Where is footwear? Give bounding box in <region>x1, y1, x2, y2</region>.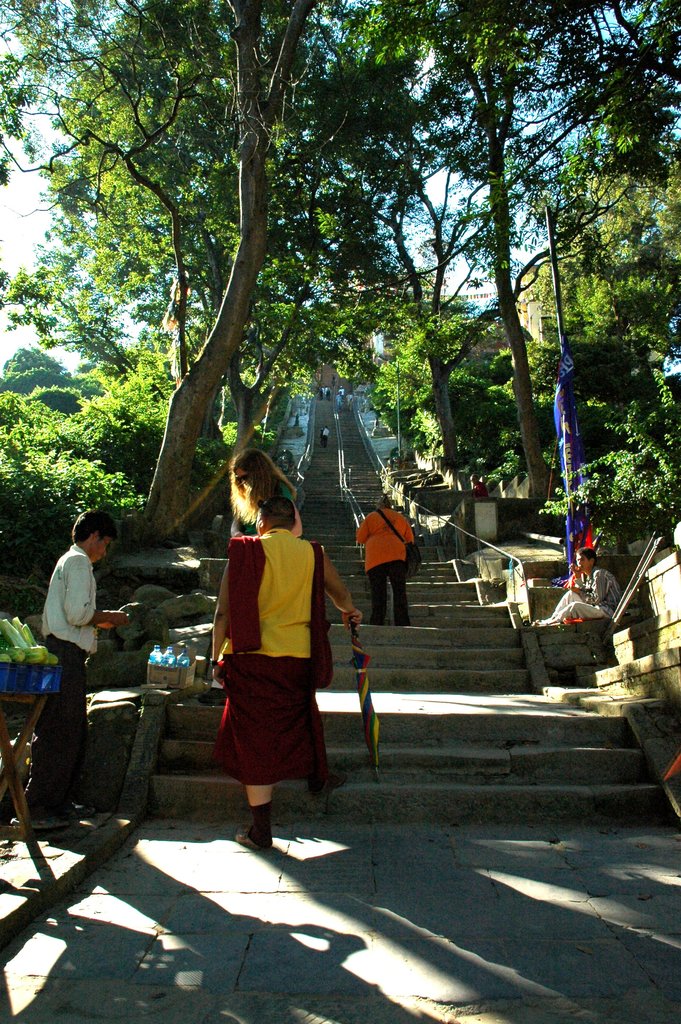
<region>238, 817, 272, 856</region>.
